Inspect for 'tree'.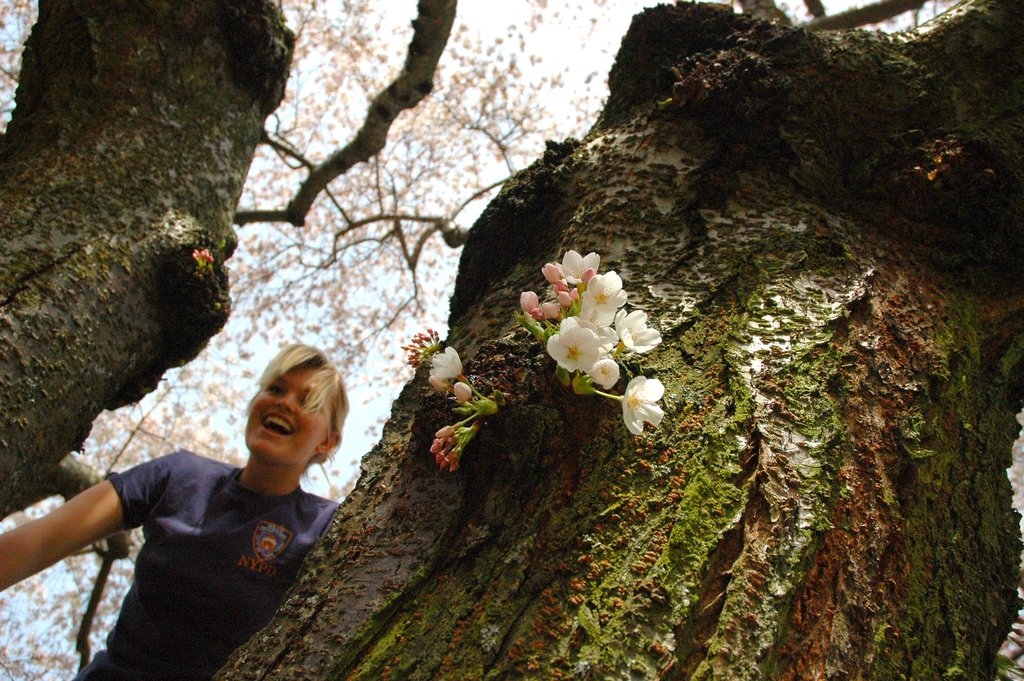
Inspection: {"x1": 0, "y1": 10, "x2": 286, "y2": 493}.
